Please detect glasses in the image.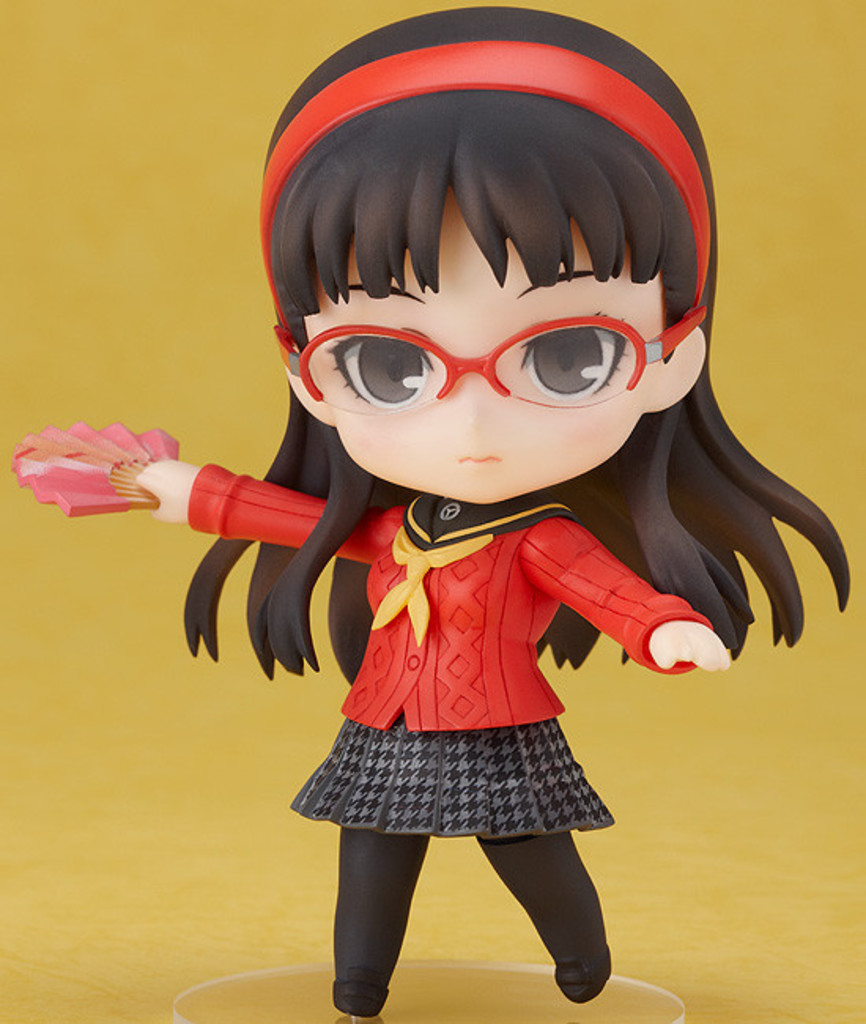
left=280, top=299, right=710, bottom=425.
